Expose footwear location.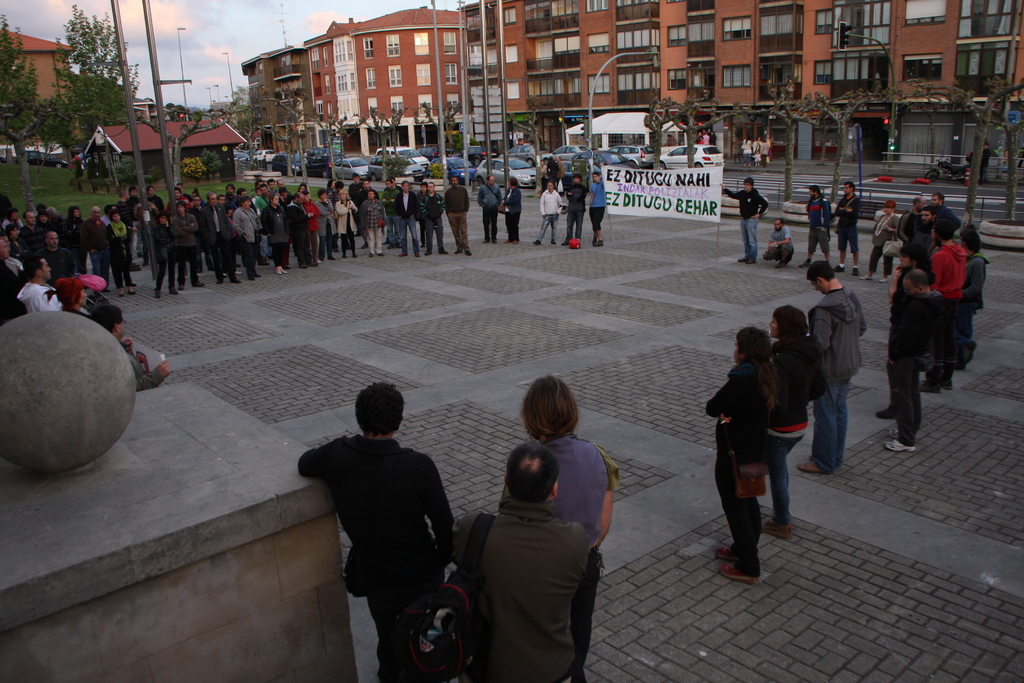
Exposed at detection(714, 547, 738, 559).
